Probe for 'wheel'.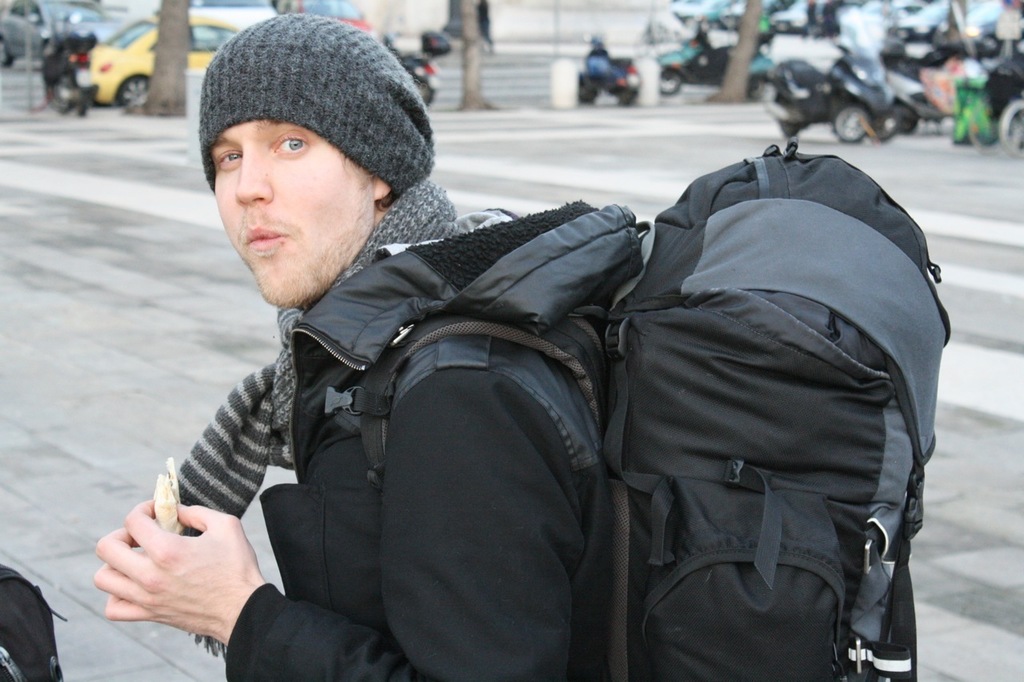
Probe result: 120,75,150,108.
